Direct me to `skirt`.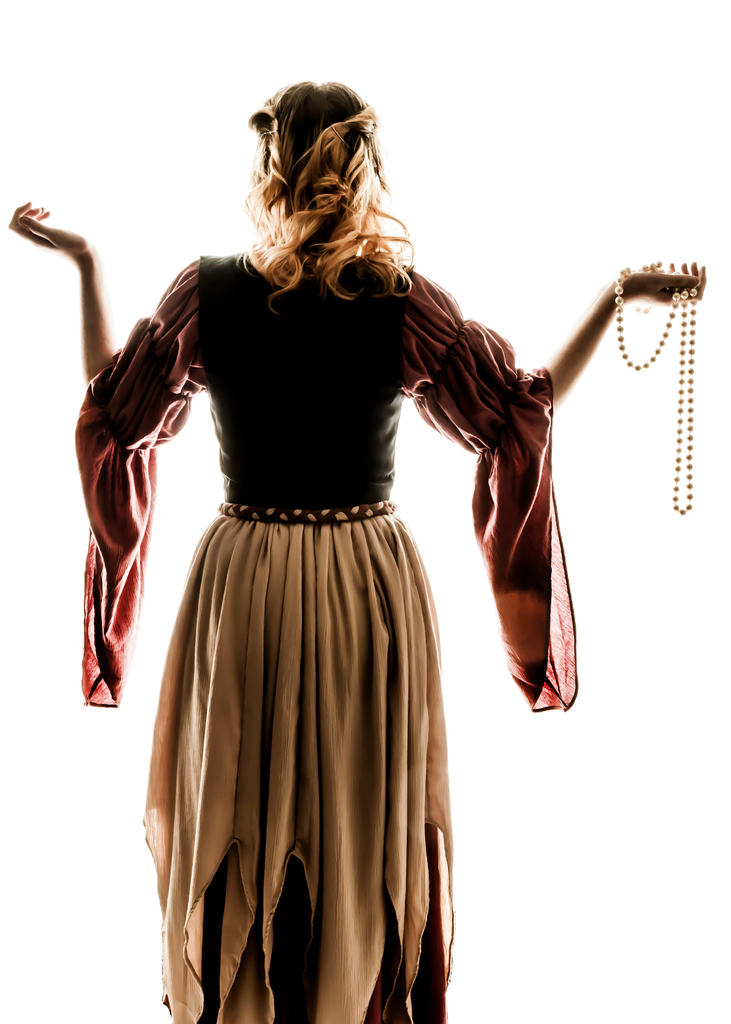
Direction: select_region(141, 506, 456, 1023).
